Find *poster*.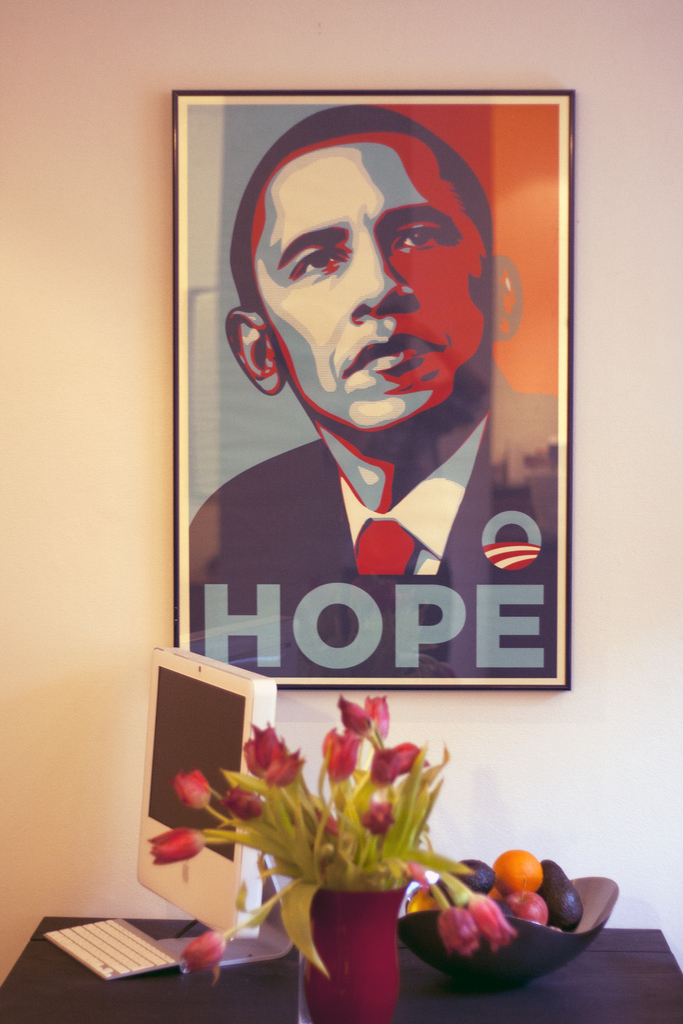
bbox(186, 99, 553, 679).
